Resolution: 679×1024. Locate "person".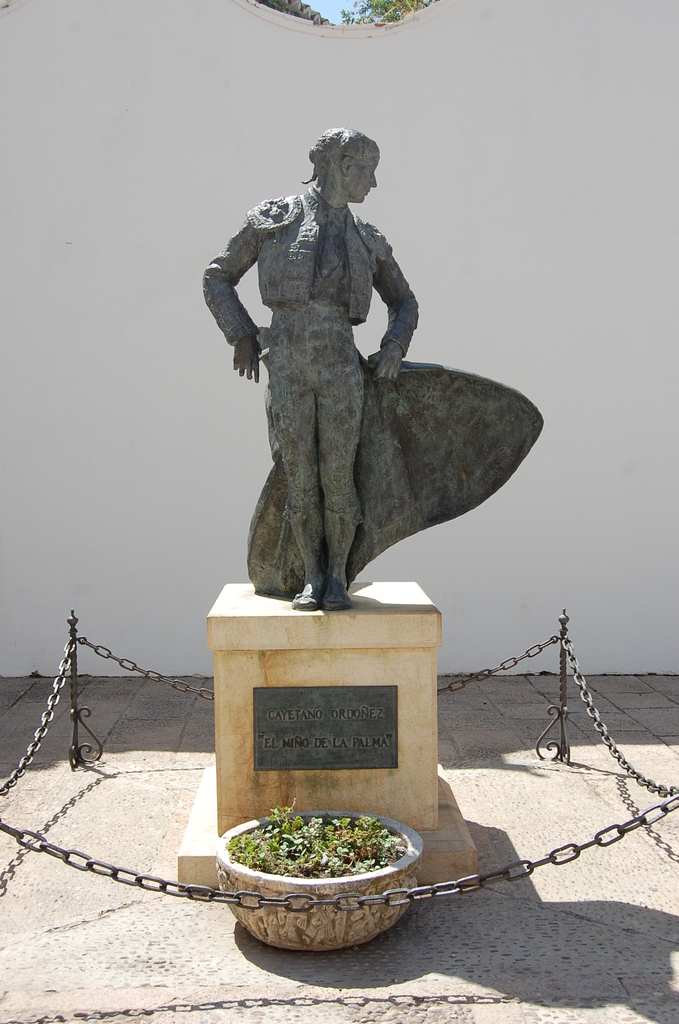
(x1=220, y1=149, x2=441, y2=577).
